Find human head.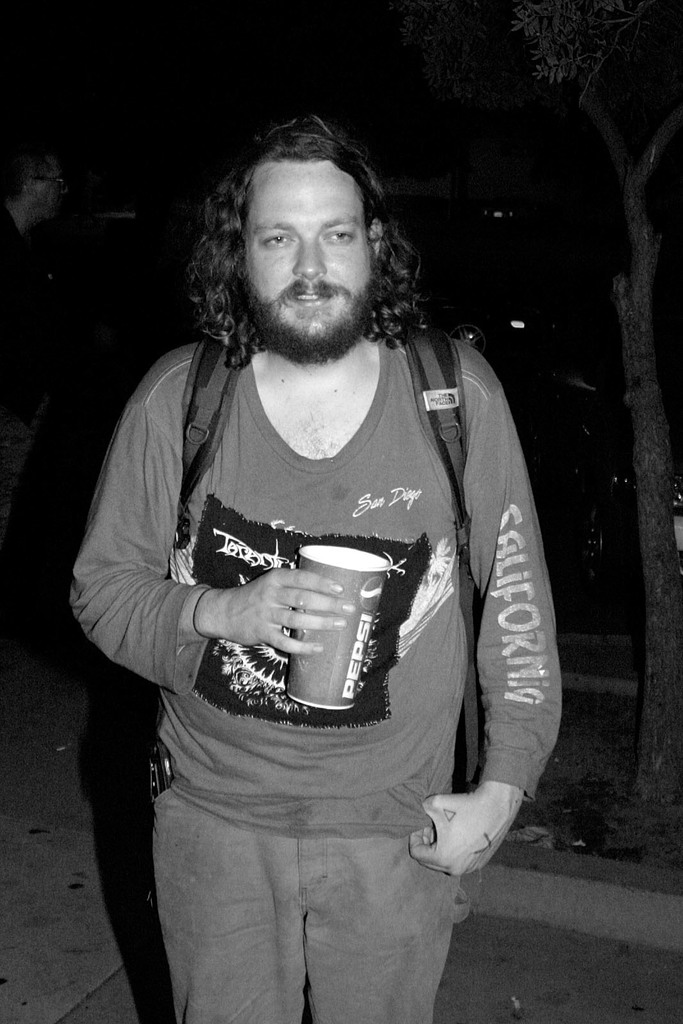
BBox(3, 150, 72, 221).
